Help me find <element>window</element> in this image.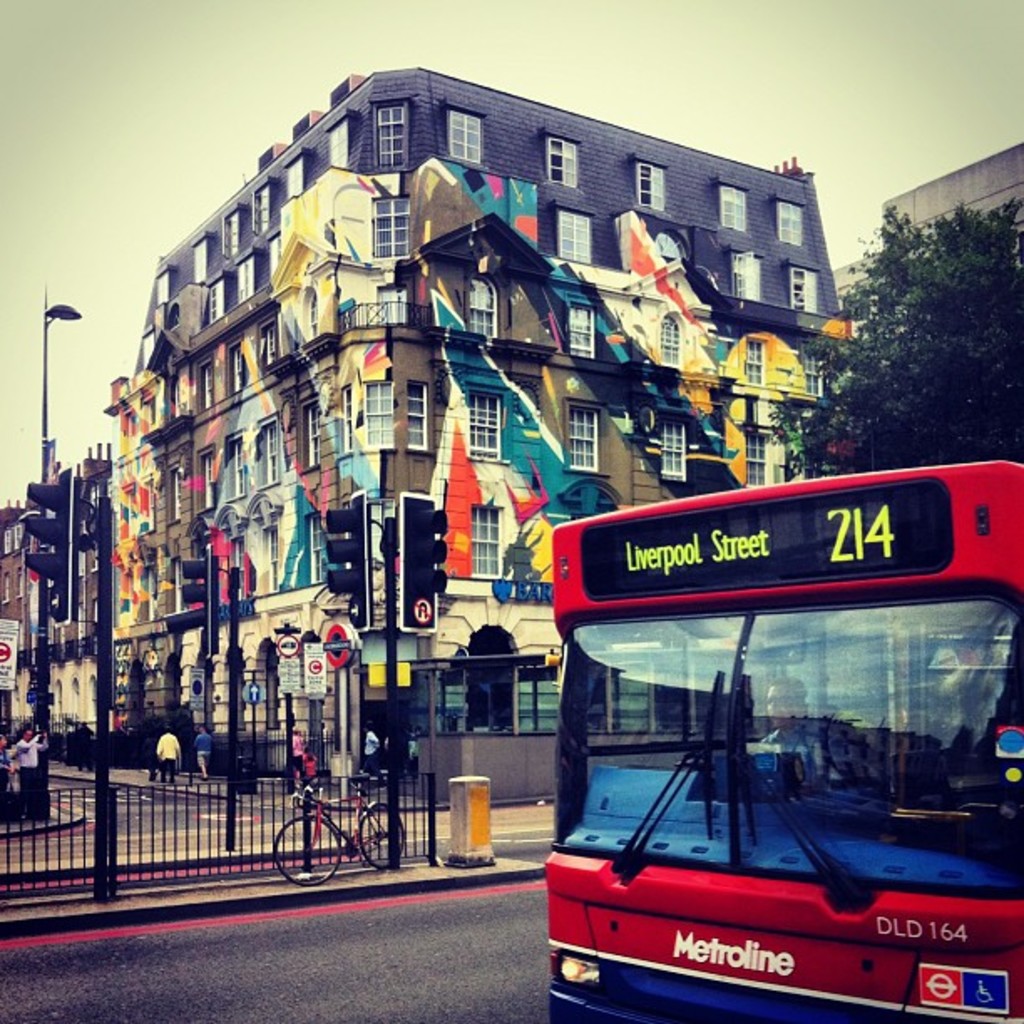
Found it: (x1=463, y1=507, x2=507, y2=579).
